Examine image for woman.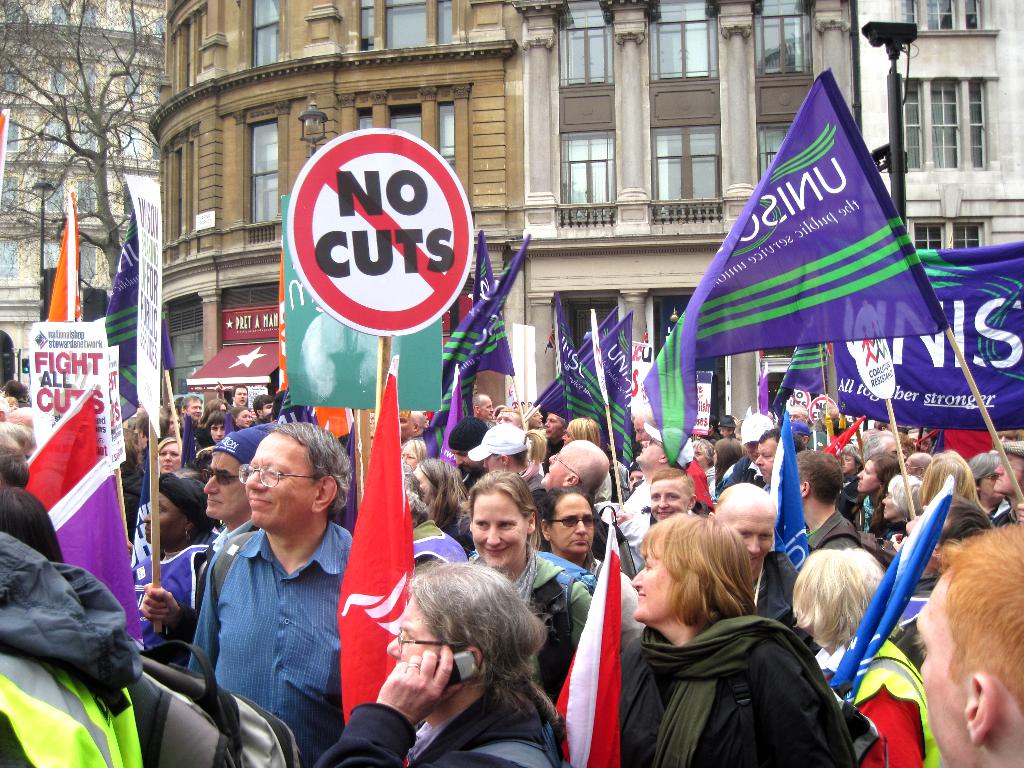
Examination result: bbox=[119, 468, 223, 658].
